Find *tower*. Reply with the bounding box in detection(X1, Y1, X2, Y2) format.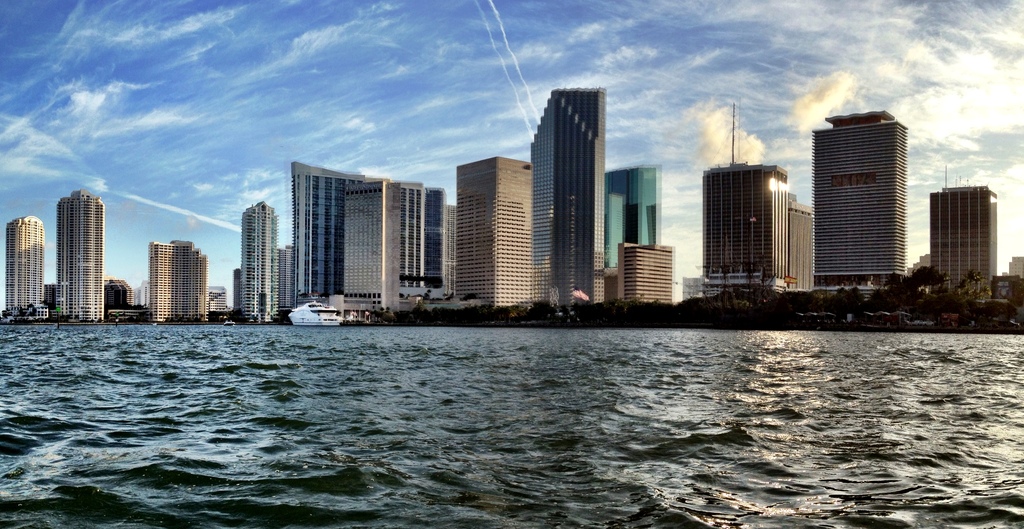
detection(239, 207, 284, 322).
